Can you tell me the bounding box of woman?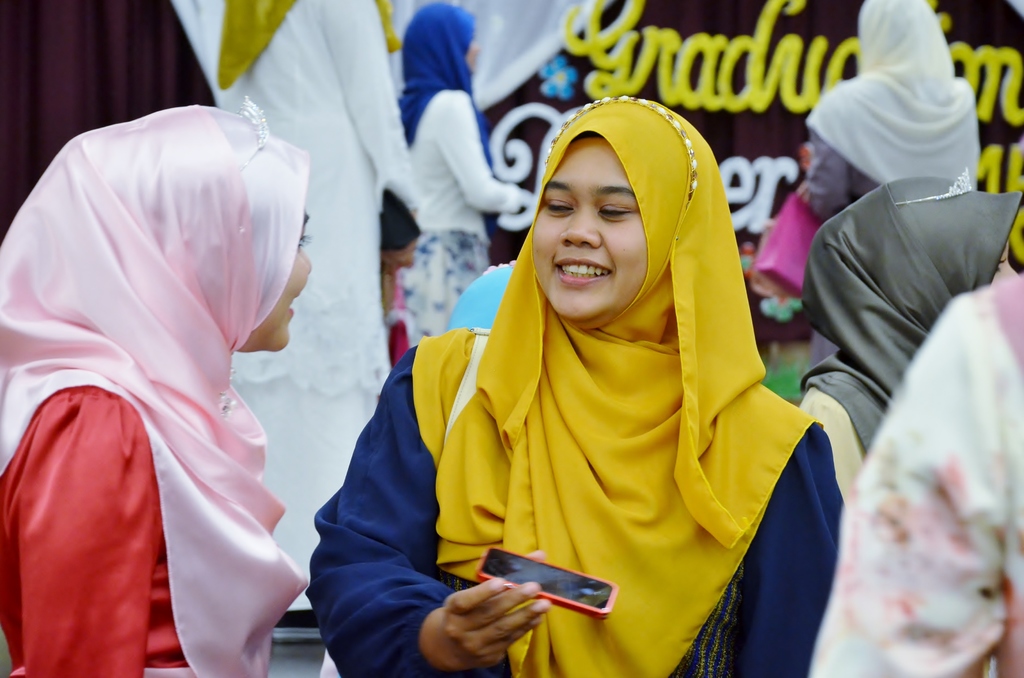
rect(800, 0, 986, 231).
